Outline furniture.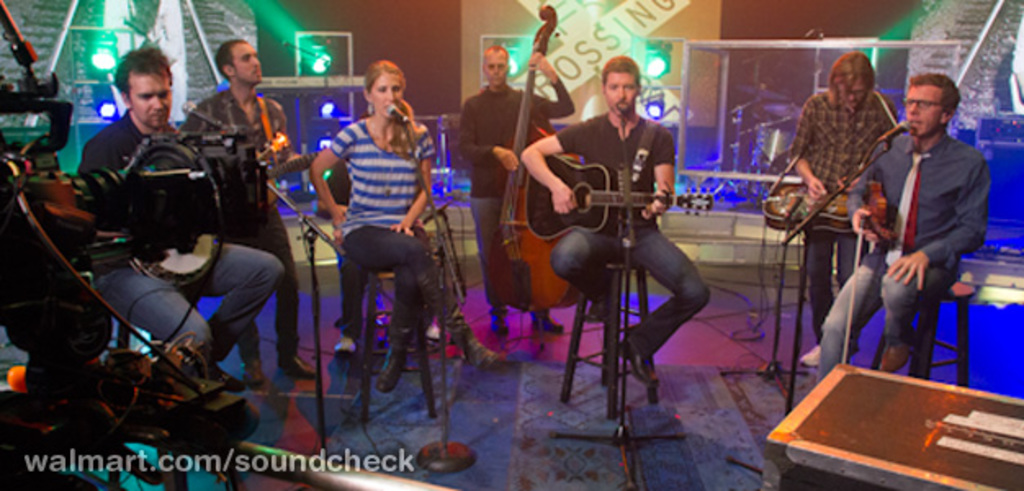
Outline: [872, 277, 972, 388].
